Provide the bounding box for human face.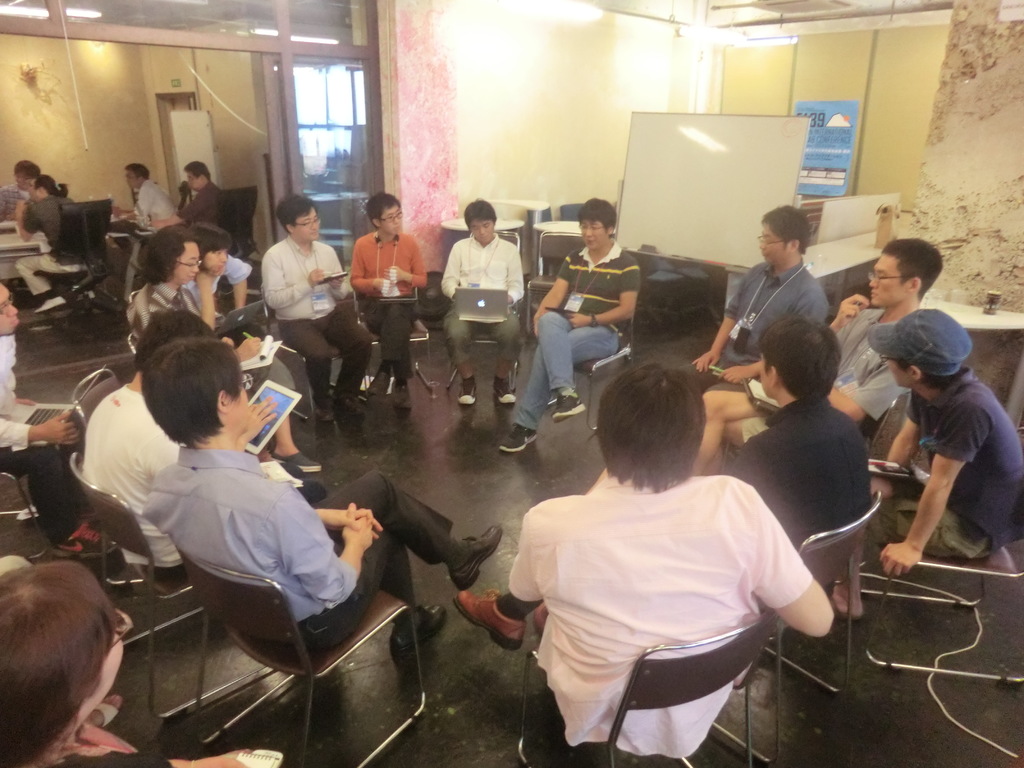
<region>758, 226, 781, 264</region>.
